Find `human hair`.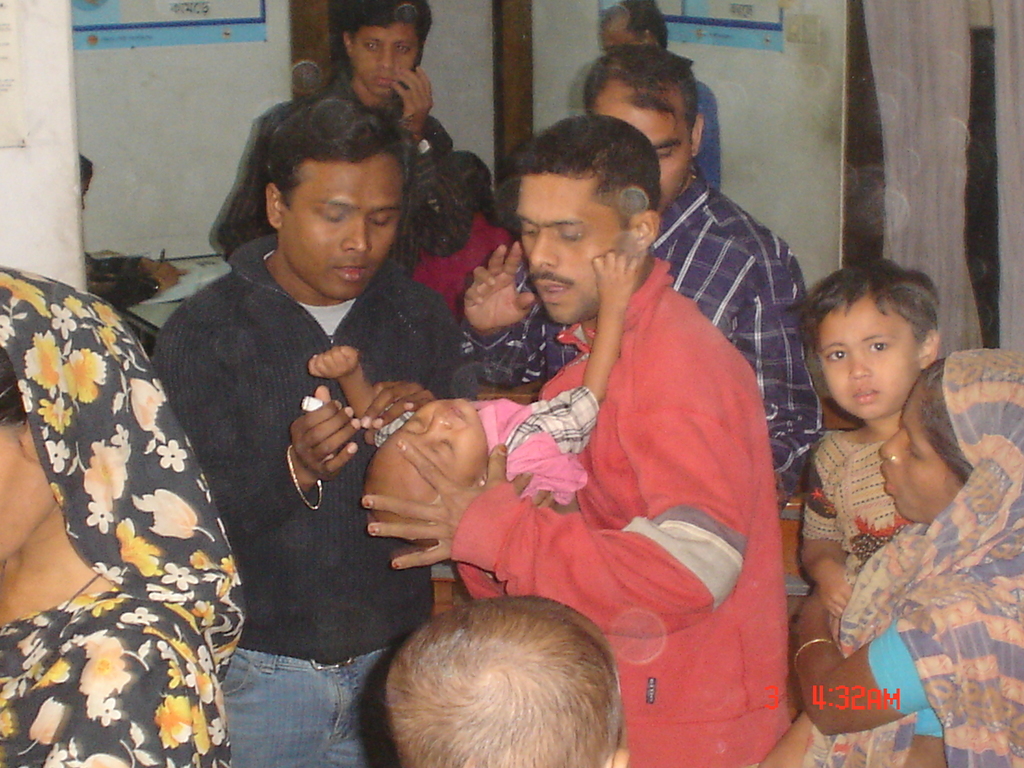
{"x1": 508, "y1": 114, "x2": 660, "y2": 230}.
